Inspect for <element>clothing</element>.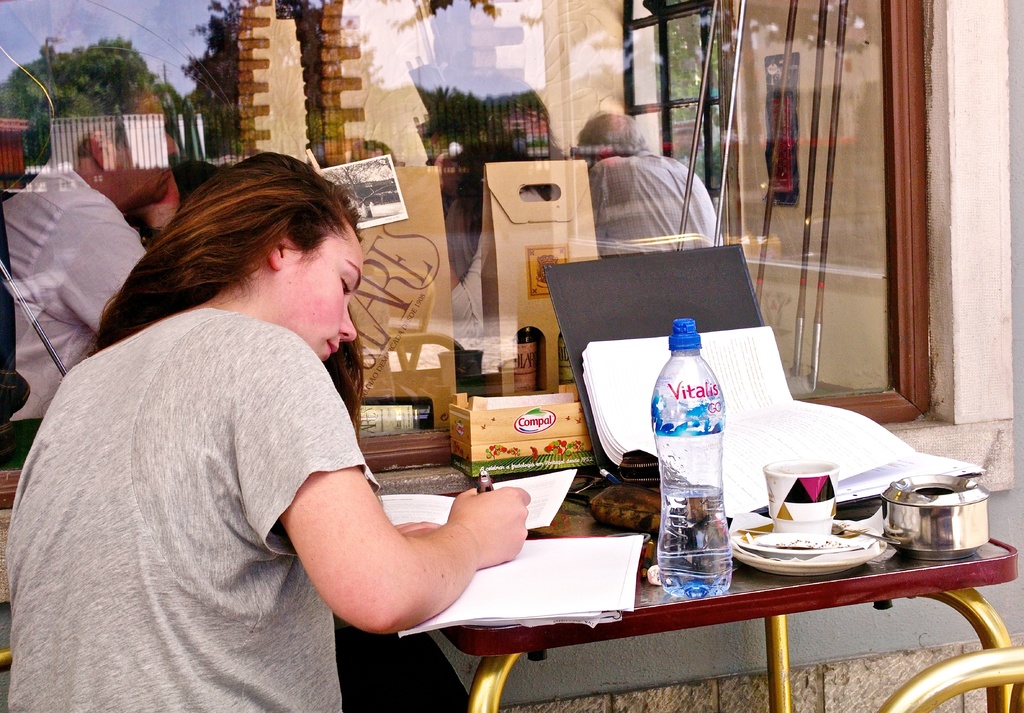
Inspection: crop(584, 144, 718, 254).
